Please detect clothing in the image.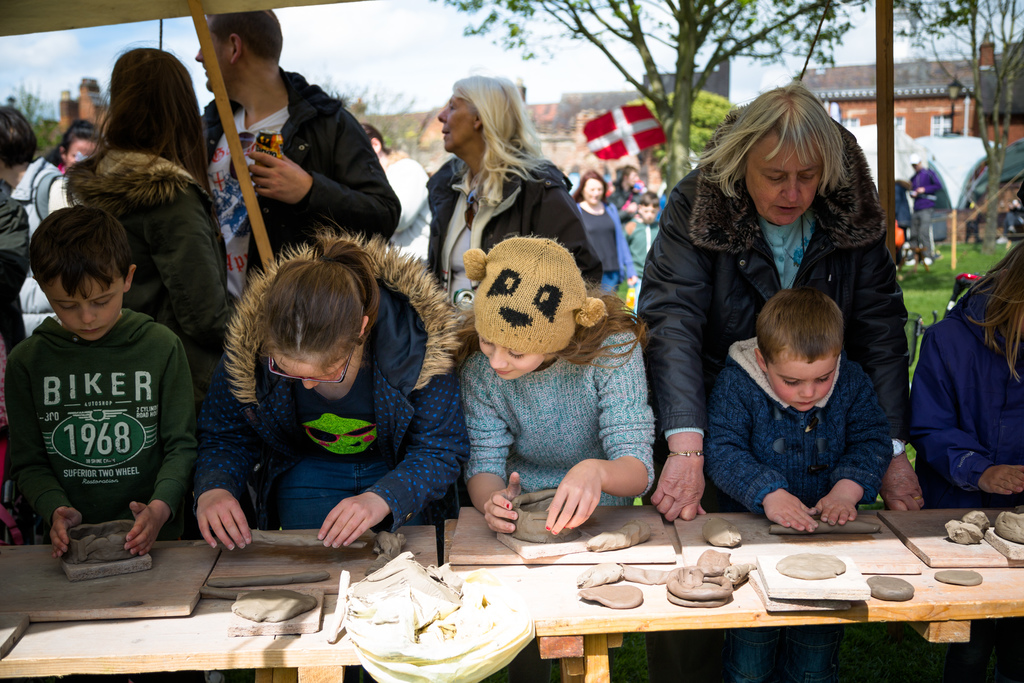
457, 236, 604, 357.
